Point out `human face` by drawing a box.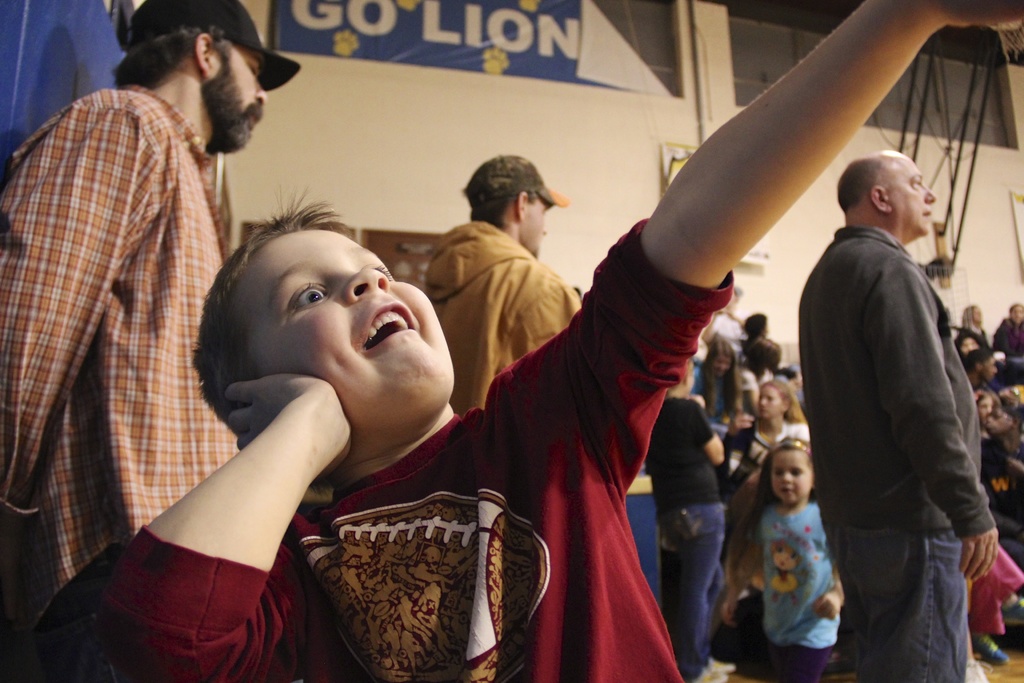
box=[252, 227, 451, 433].
